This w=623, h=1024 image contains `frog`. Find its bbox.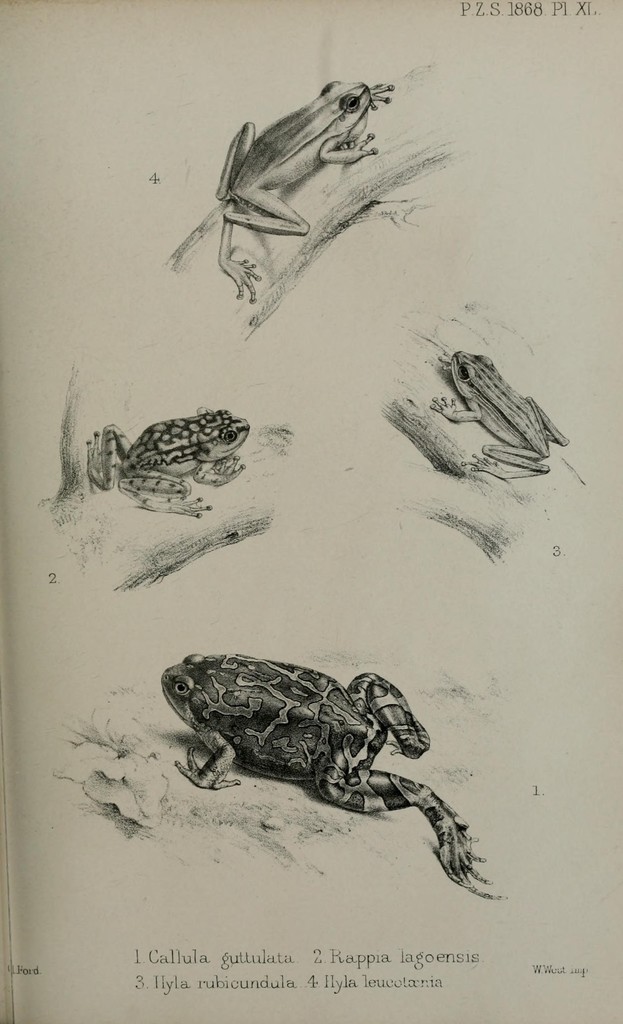
bbox(158, 655, 512, 899).
